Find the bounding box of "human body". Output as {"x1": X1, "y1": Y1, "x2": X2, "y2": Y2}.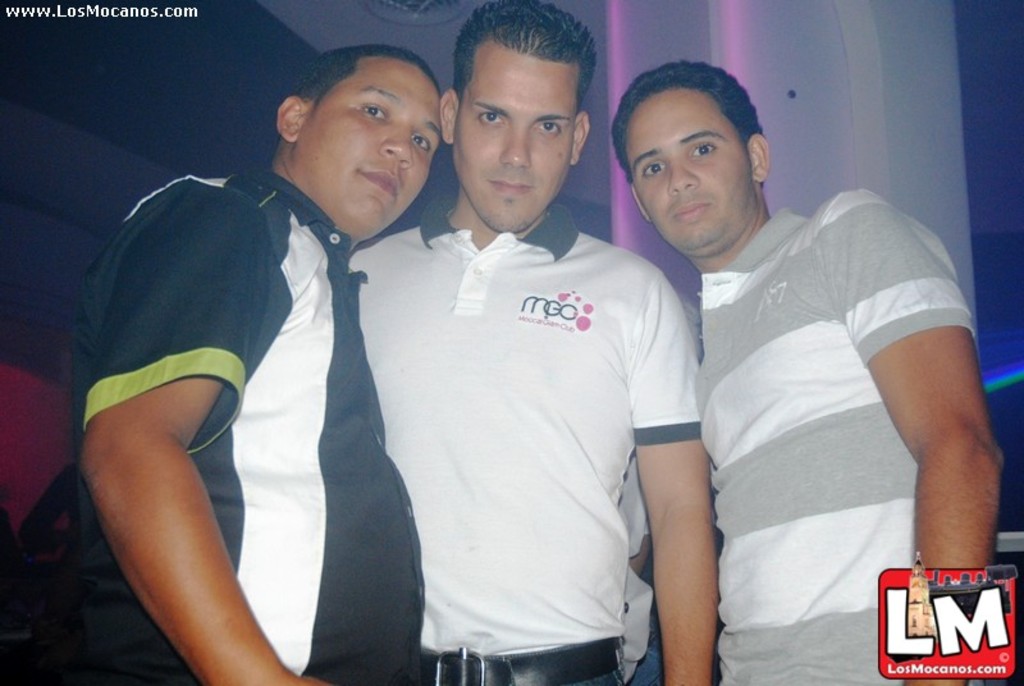
{"x1": 339, "y1": 1, "x2": 714, "y2": 685}.
